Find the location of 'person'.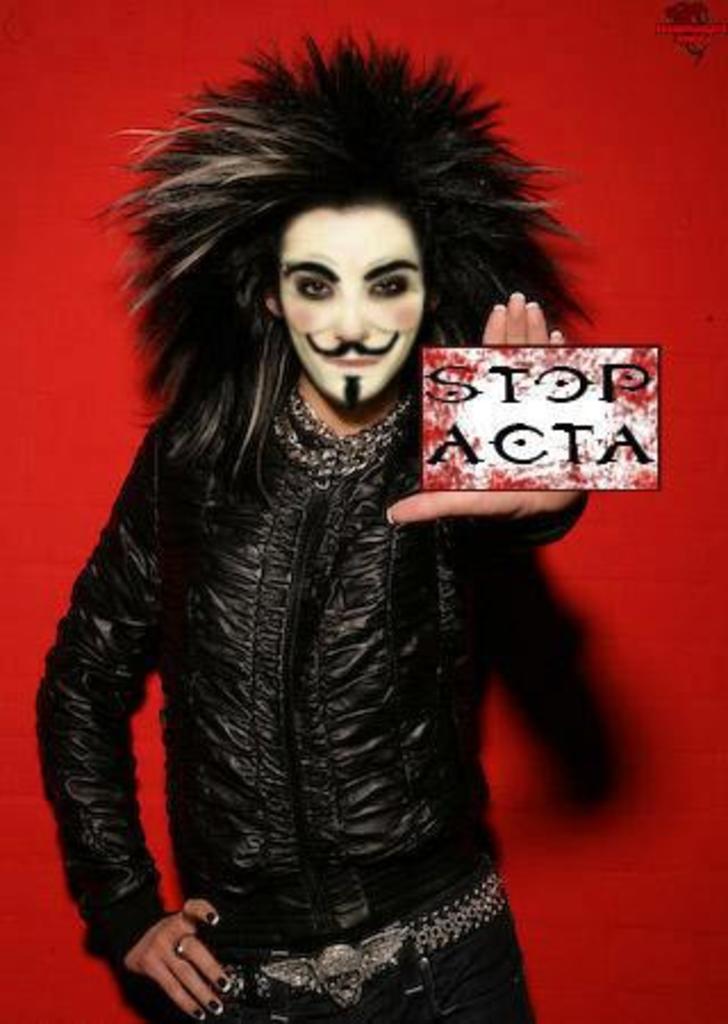
Location: {"left": 34, "top": 39, "right": 630, "bottom": 965}.
